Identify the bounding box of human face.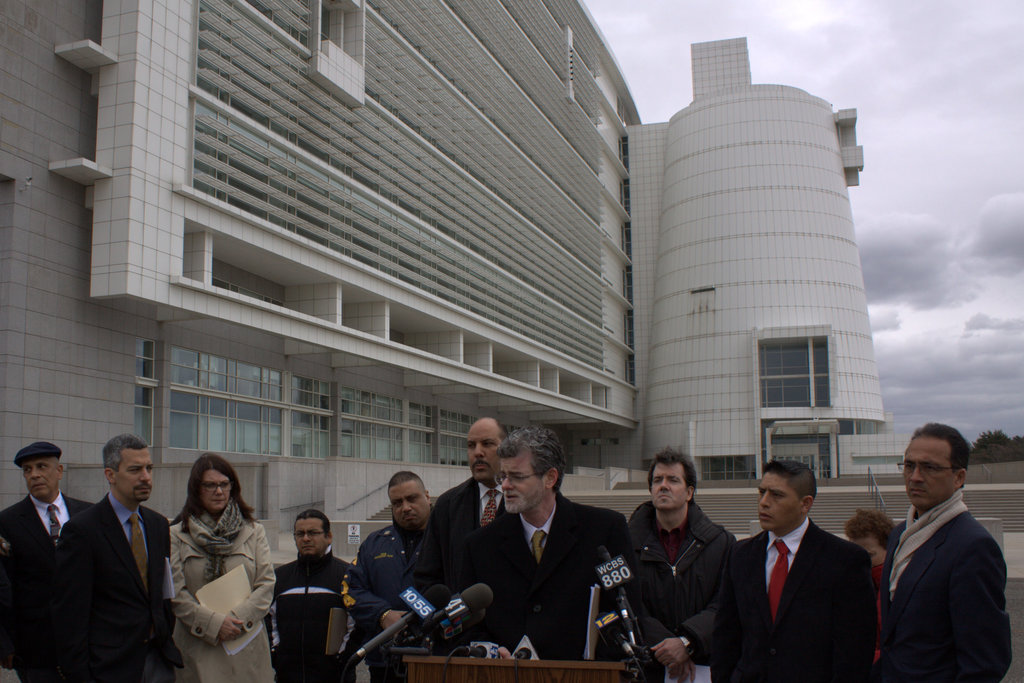
[648, 464, 690, 509].
